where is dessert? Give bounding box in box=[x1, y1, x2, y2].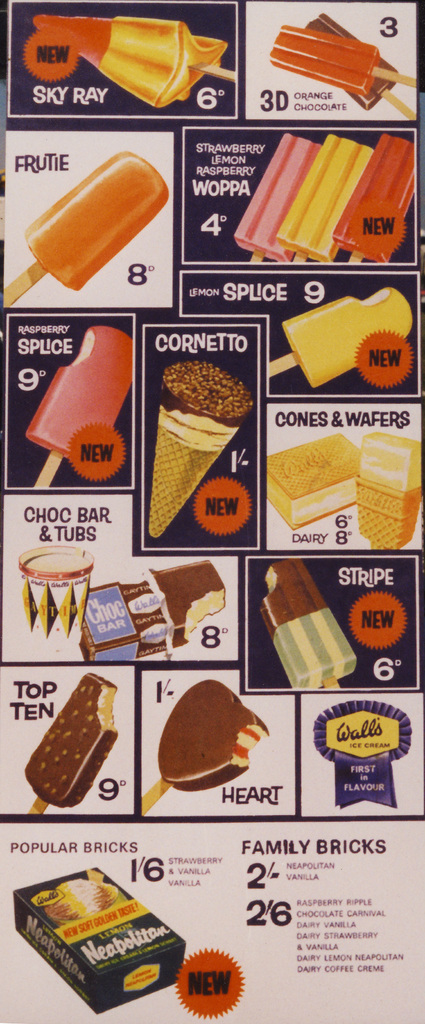
box=[282, 127, 385, 261].
